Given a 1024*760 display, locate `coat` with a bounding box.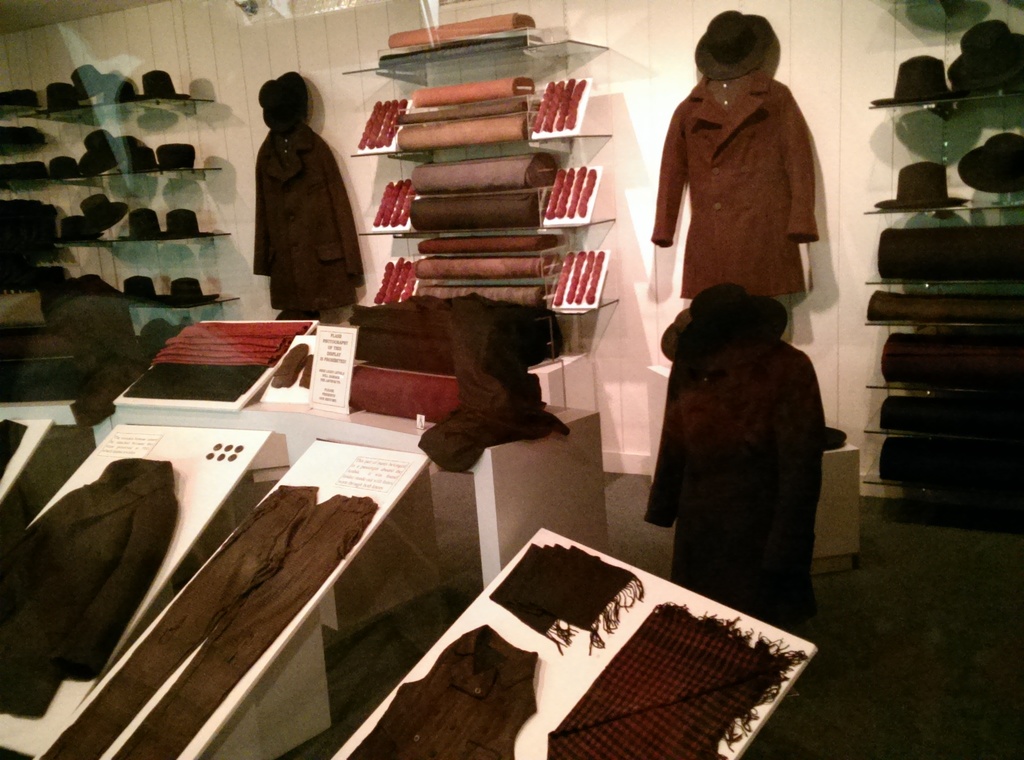
Located: l=646, t=74, r=817, b=321.
